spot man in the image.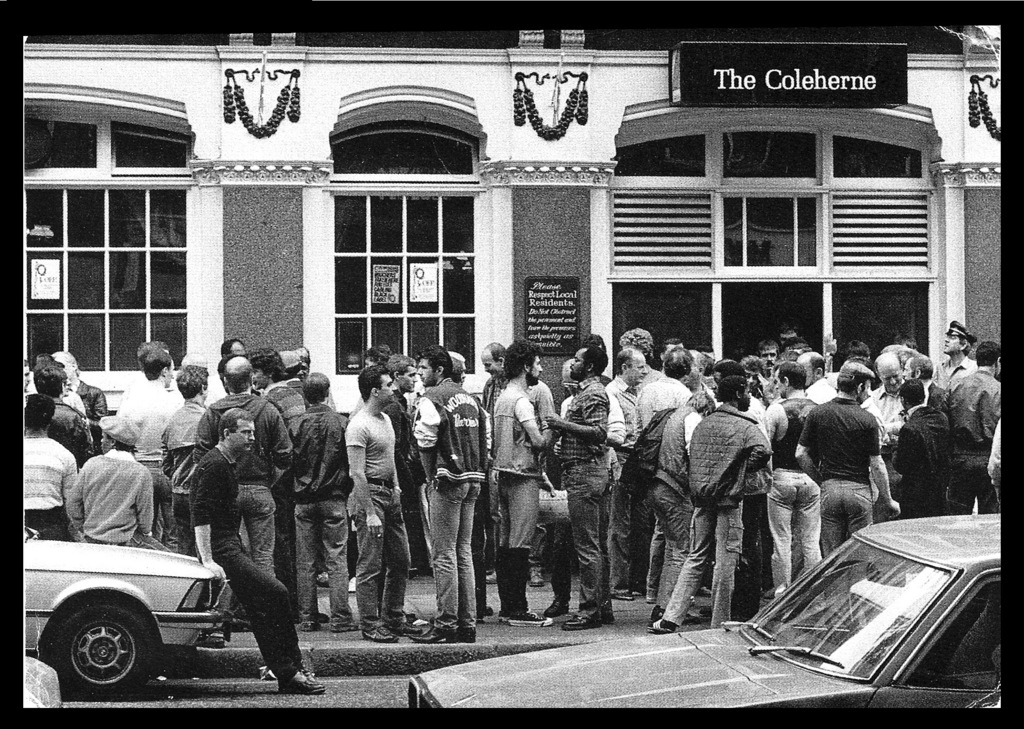
man found at 639:340:695:433.
